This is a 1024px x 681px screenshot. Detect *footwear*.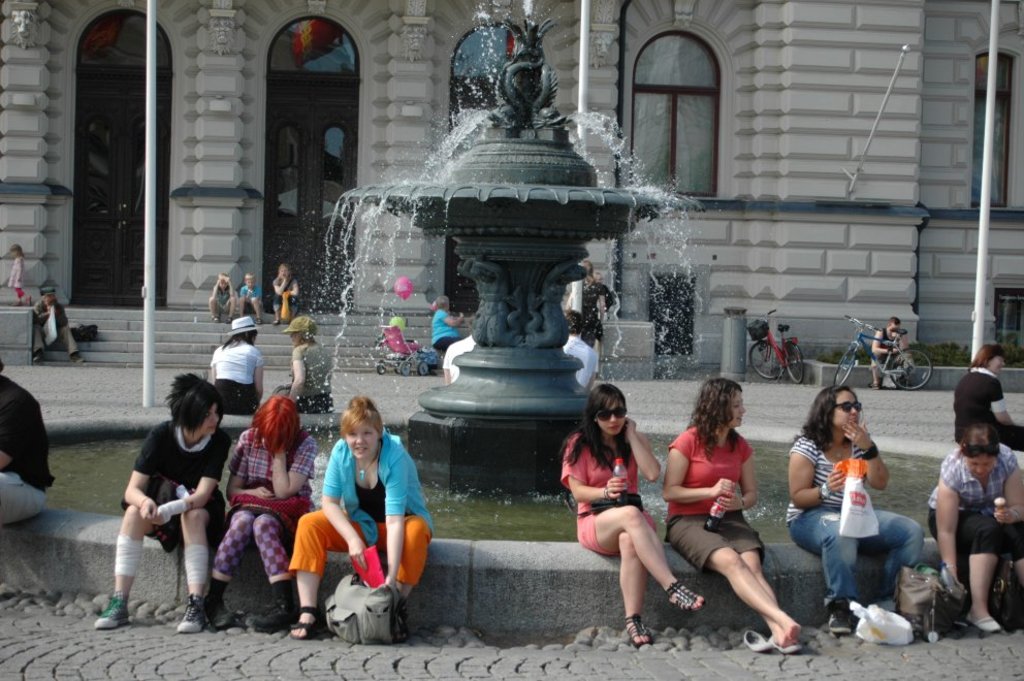
pyautogui.locateOnScreen(178, 575, 211, 638).
